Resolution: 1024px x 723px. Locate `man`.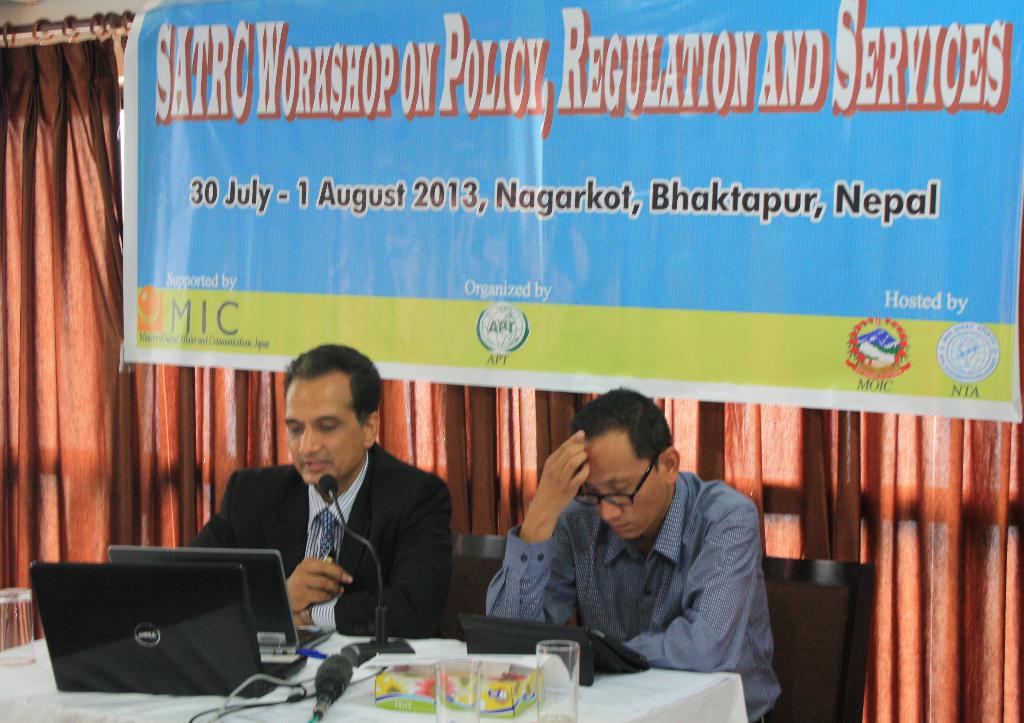
pyautogui.locateOnScreen(481, 406, 795, 695).
